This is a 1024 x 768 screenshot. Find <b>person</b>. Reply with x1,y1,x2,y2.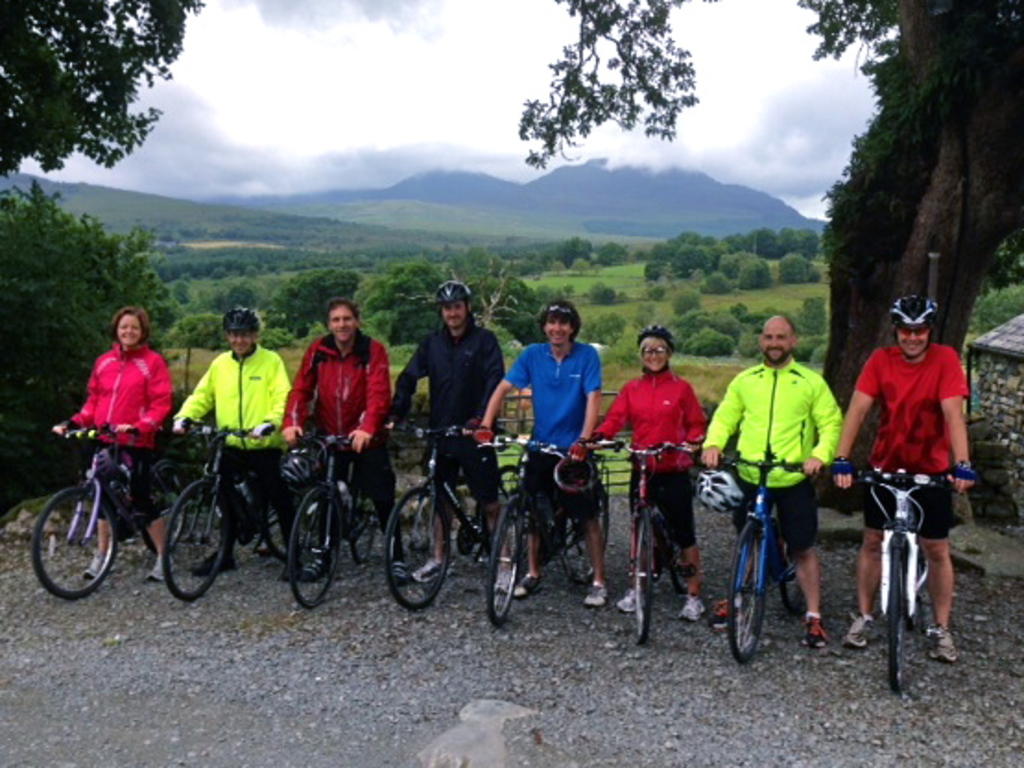
384,284,504,582.
